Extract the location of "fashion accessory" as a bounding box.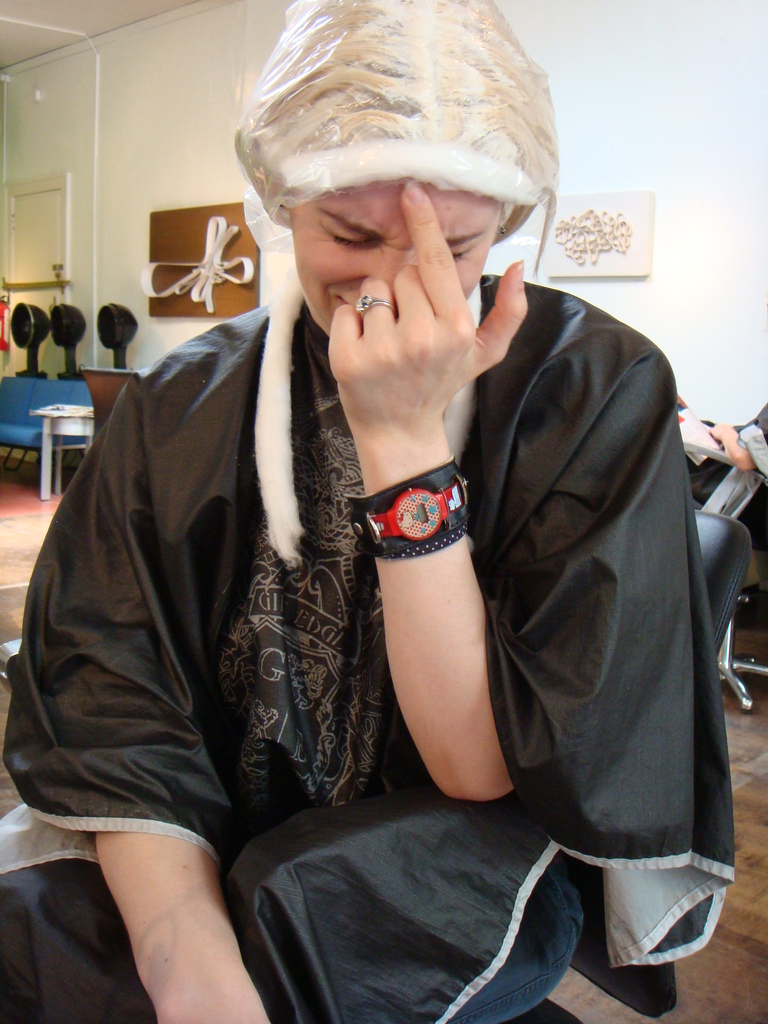
bbox=[367, 477, 465, 540].
